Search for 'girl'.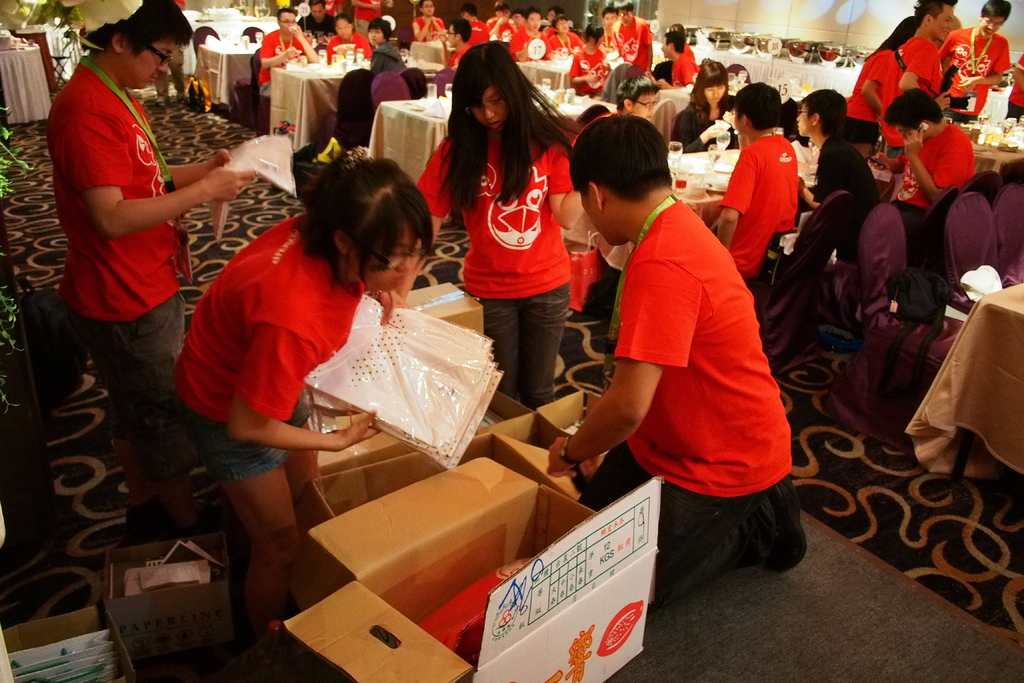
Found at BBox(368, 17, 407, 72).
